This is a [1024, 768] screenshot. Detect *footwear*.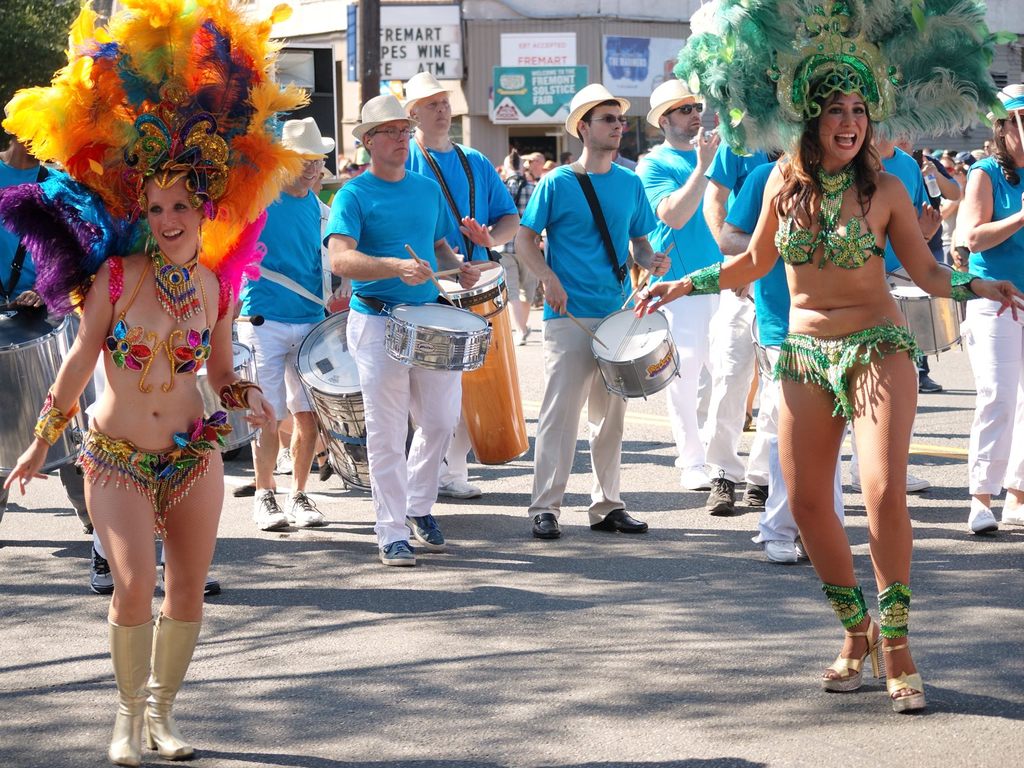
box(968, 508, 1002, 535).
